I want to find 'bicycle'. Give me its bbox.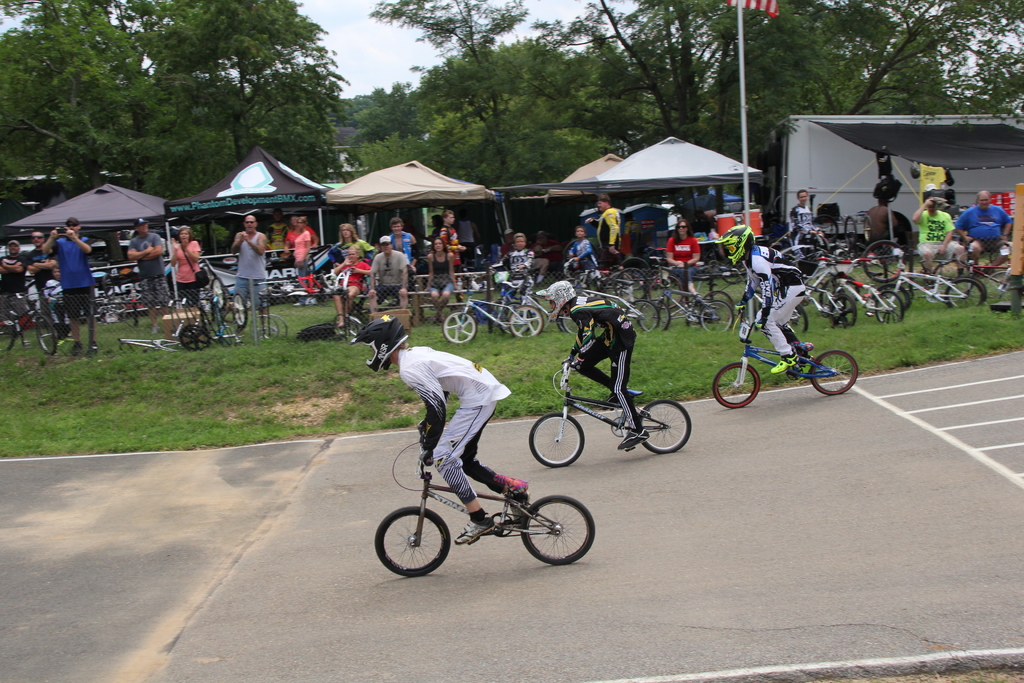
crop(637, 272, 728, 330).
